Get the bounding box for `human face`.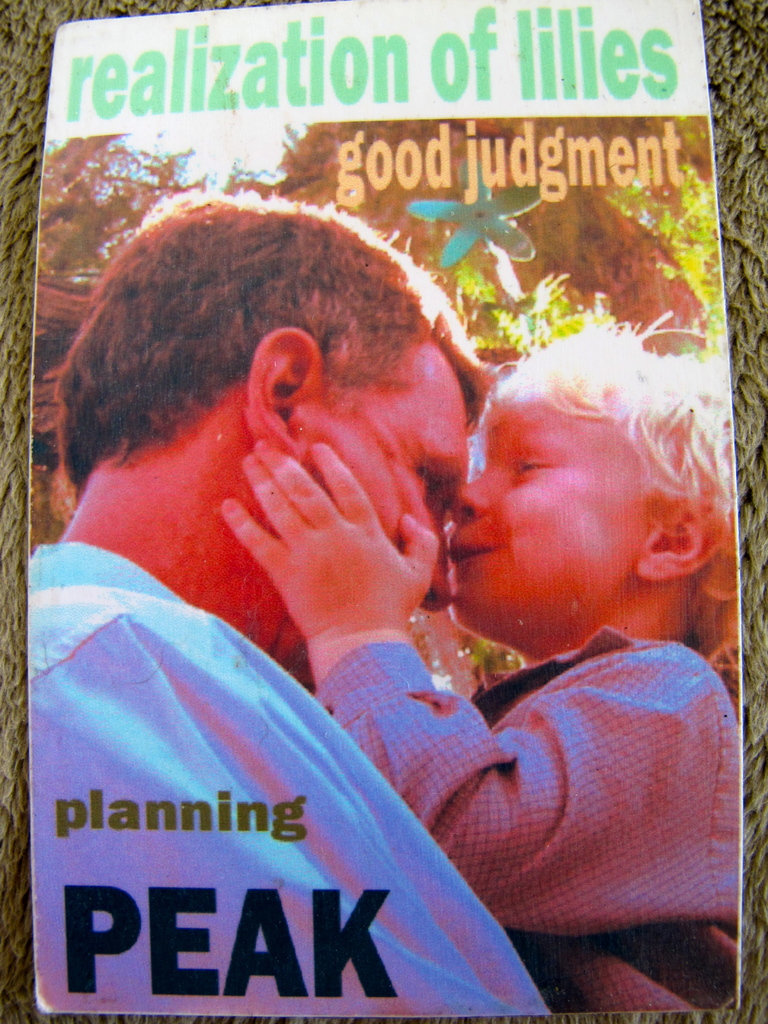
[440,378,639,649].
